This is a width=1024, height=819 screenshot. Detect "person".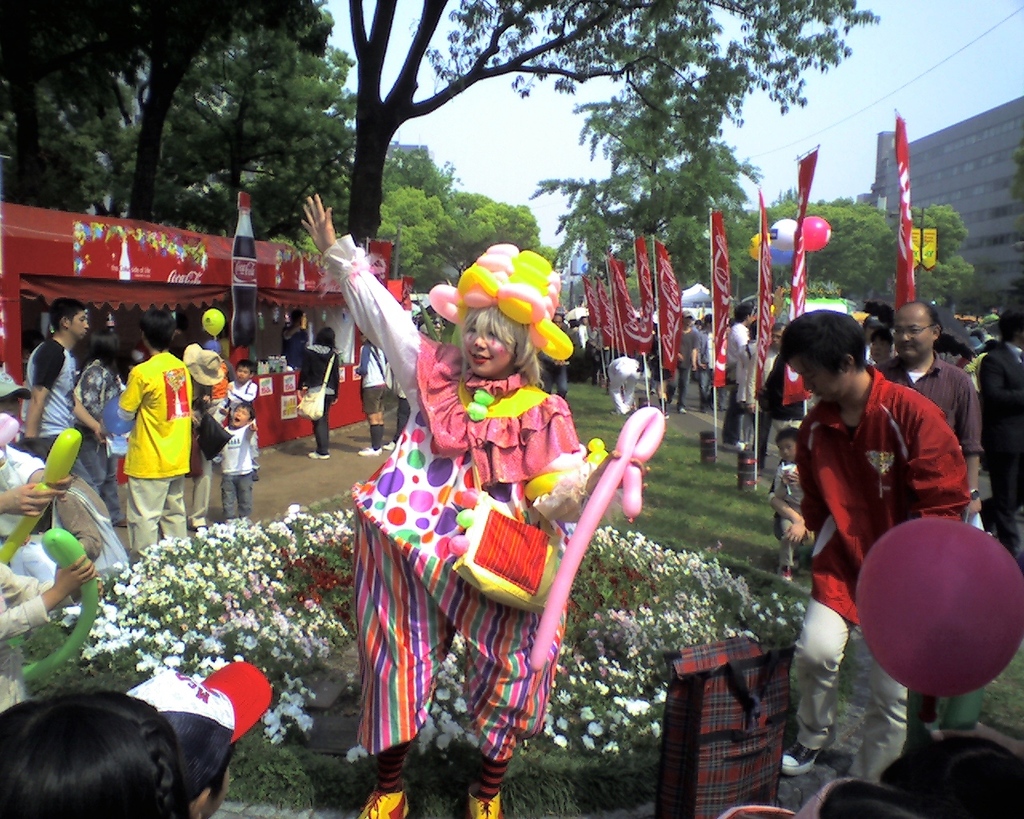
x1=763, y1=323, x2=783, y2=478.
